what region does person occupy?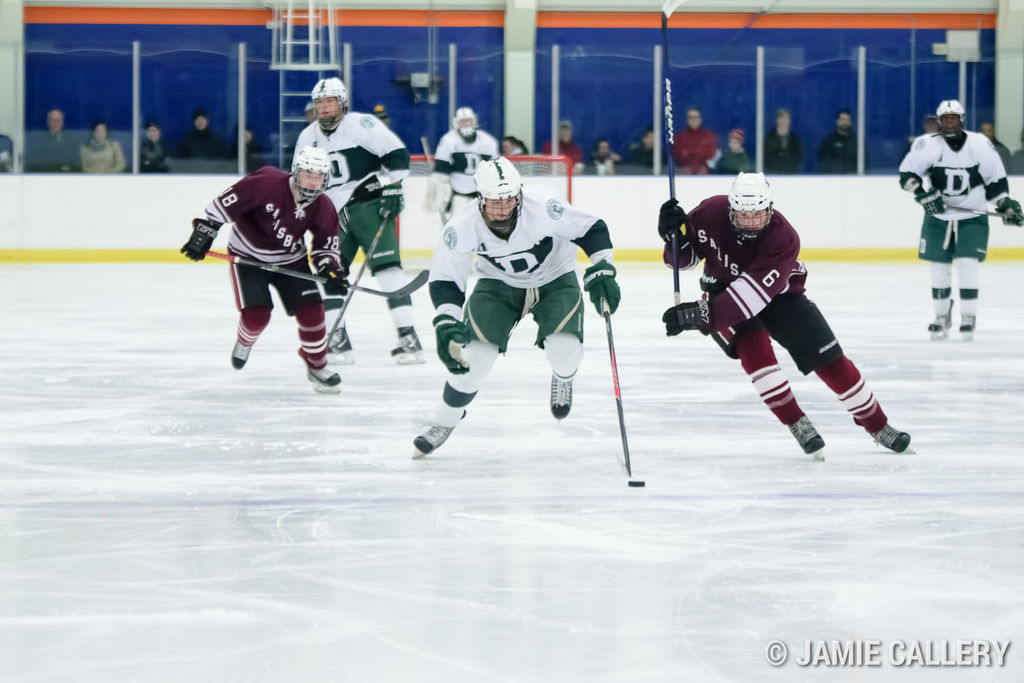
(918, 109, 941, 140).
